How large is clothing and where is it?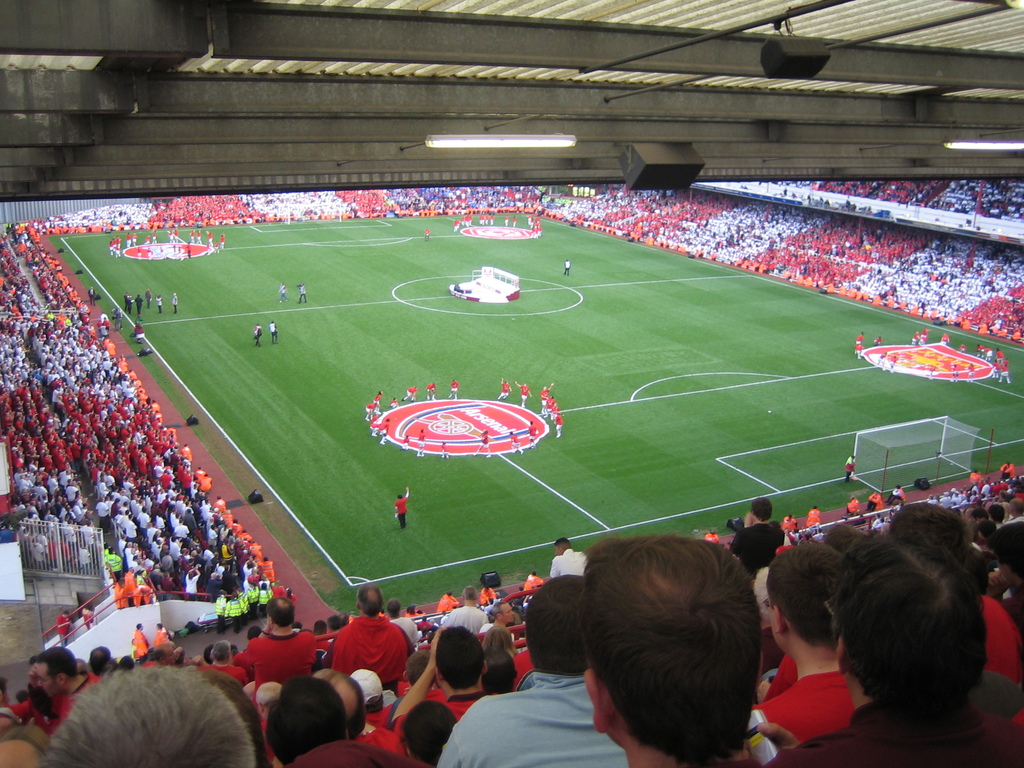
Bounding box: left=300, top=290, right=314, bottom=300.
